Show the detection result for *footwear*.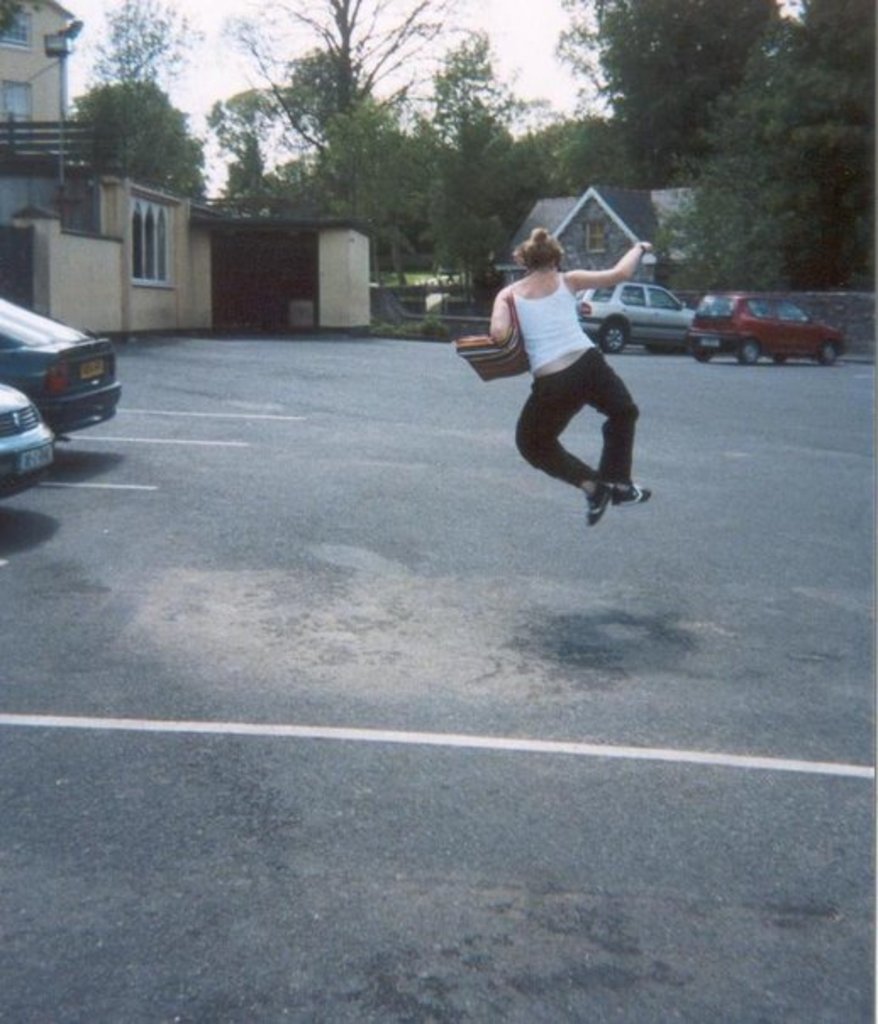
detection(585, 470, 605, 519).
